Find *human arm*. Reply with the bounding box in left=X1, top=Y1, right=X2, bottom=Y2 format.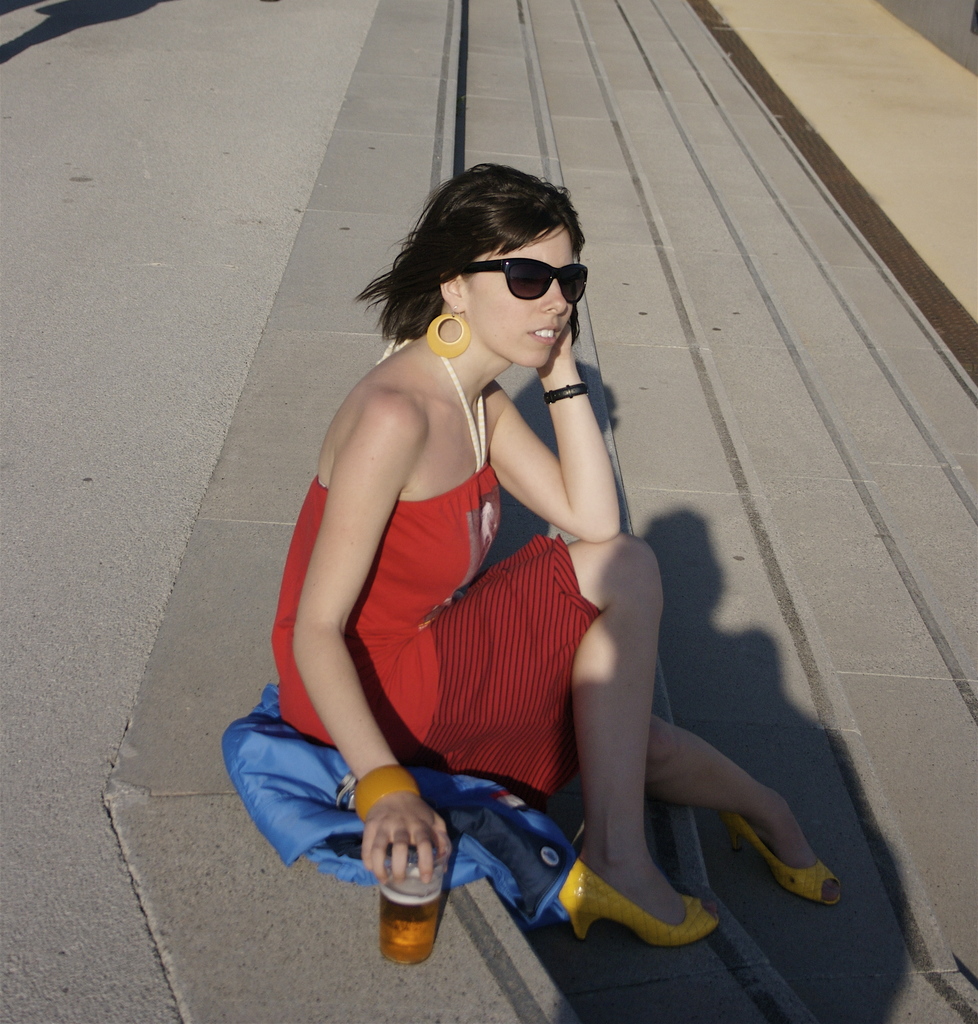
left=270, top=384, right=442, bottom=868.
